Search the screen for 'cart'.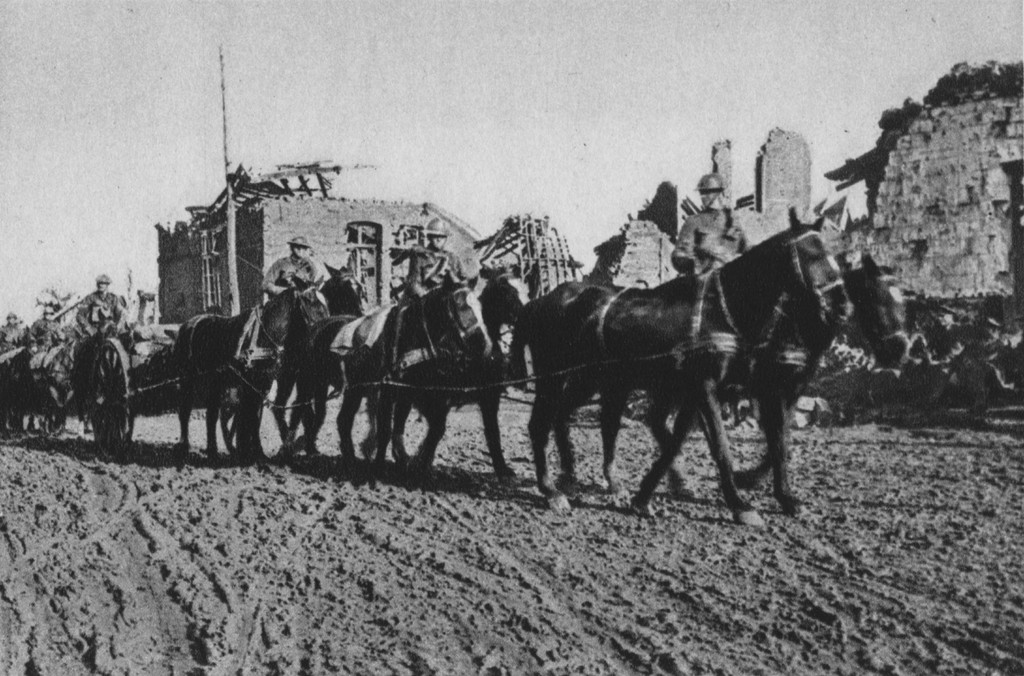
Found at box(89, 338, 256, 456).
